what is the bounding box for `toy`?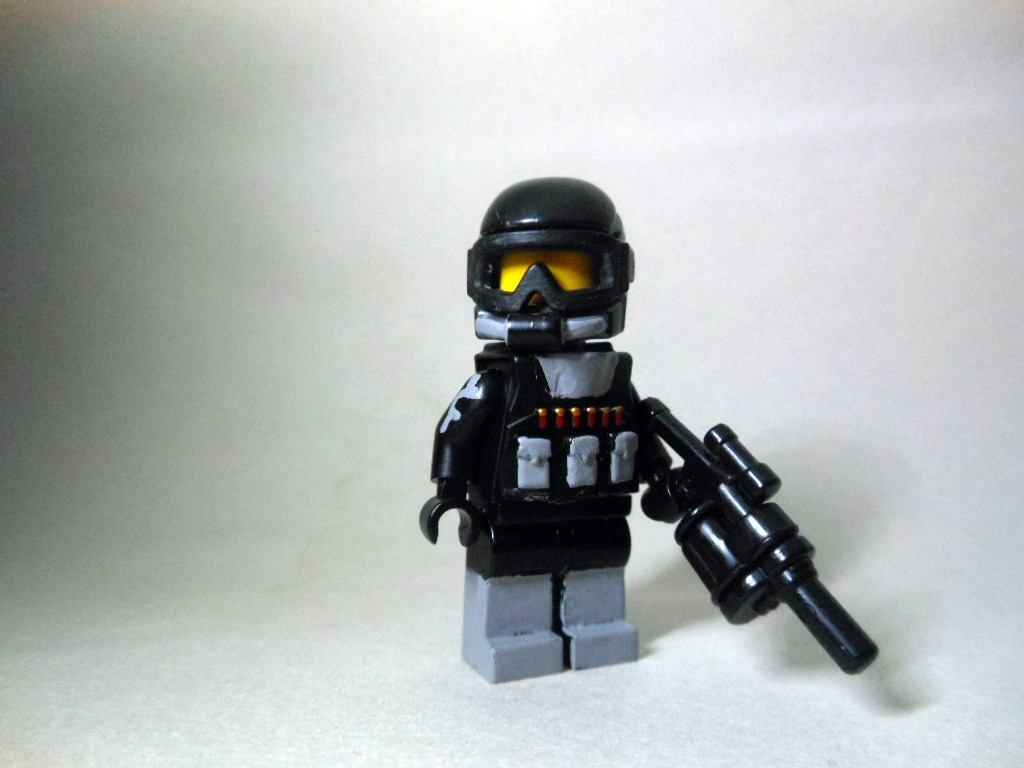
411/166/889/701.
